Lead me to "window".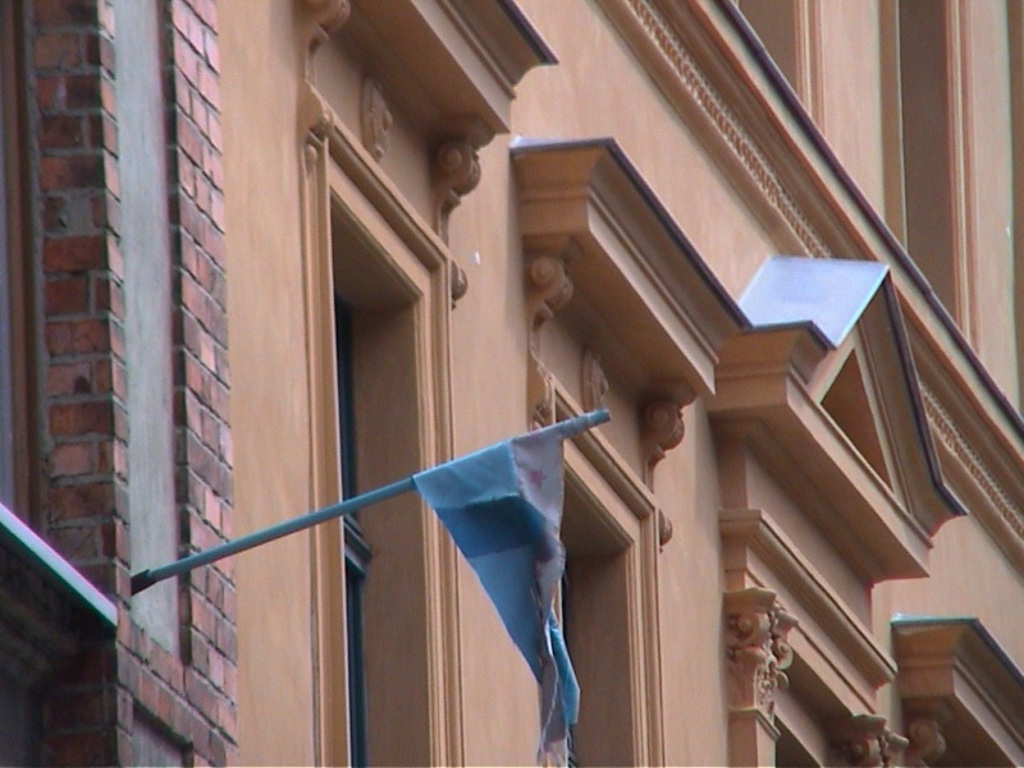
Lead to select_region(891, 613, 1023, 767).
